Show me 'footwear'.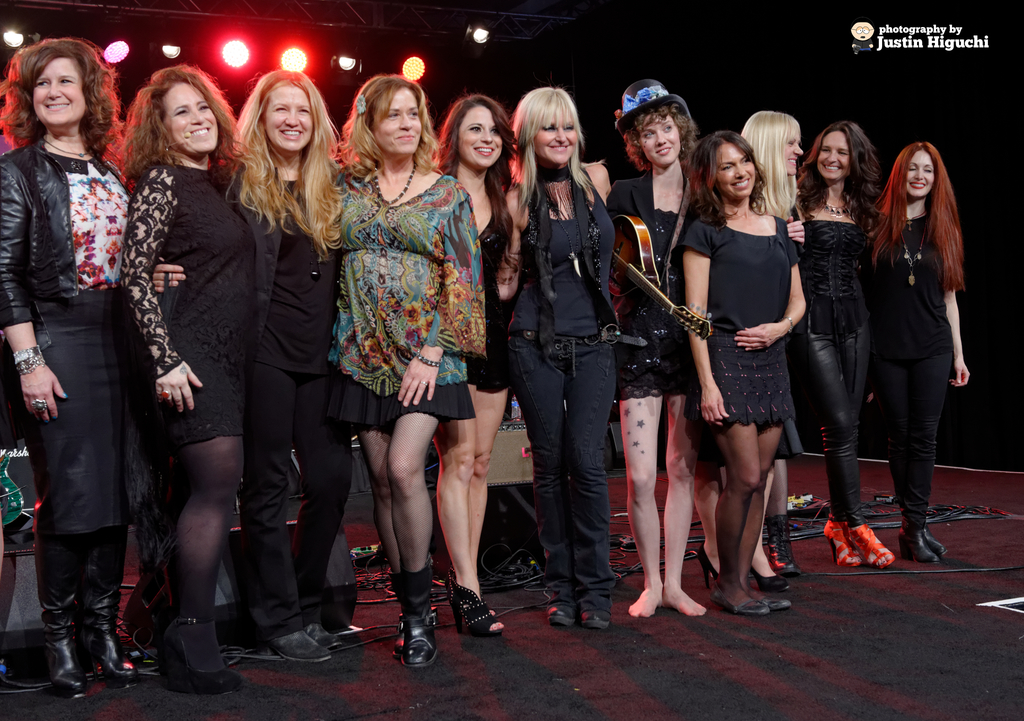
'footwear' is here: bbox=[271, 631, 332, 663].
